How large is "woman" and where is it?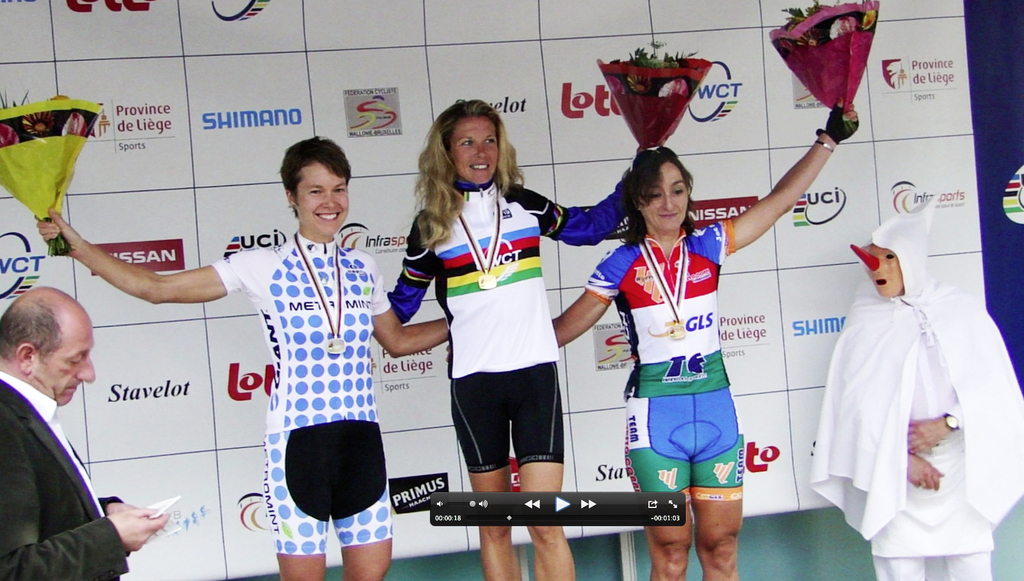
Bounding box: rect(34, 134, 455, 580).
